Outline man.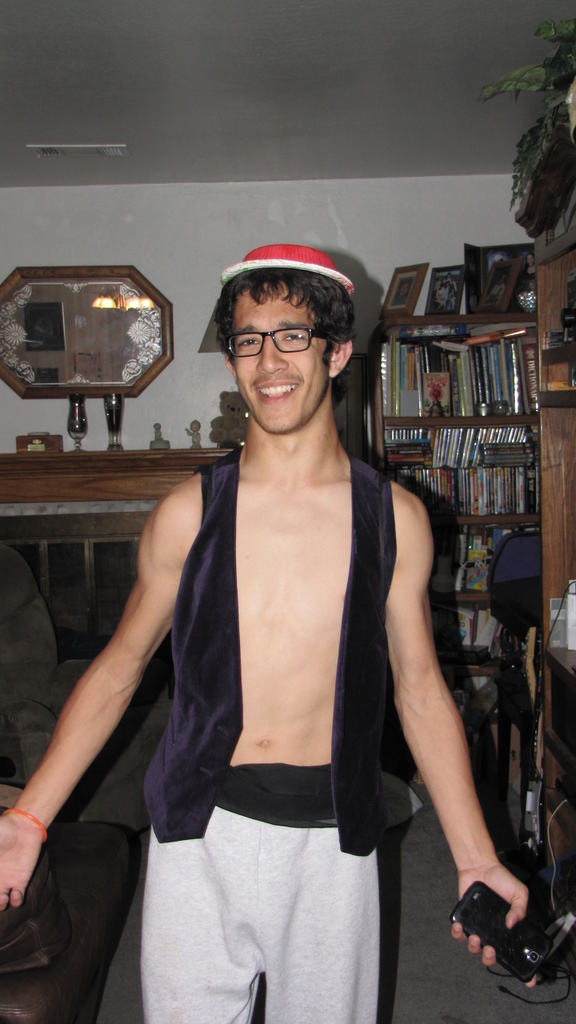
Outline: crop(0, 545, 54, 790).
